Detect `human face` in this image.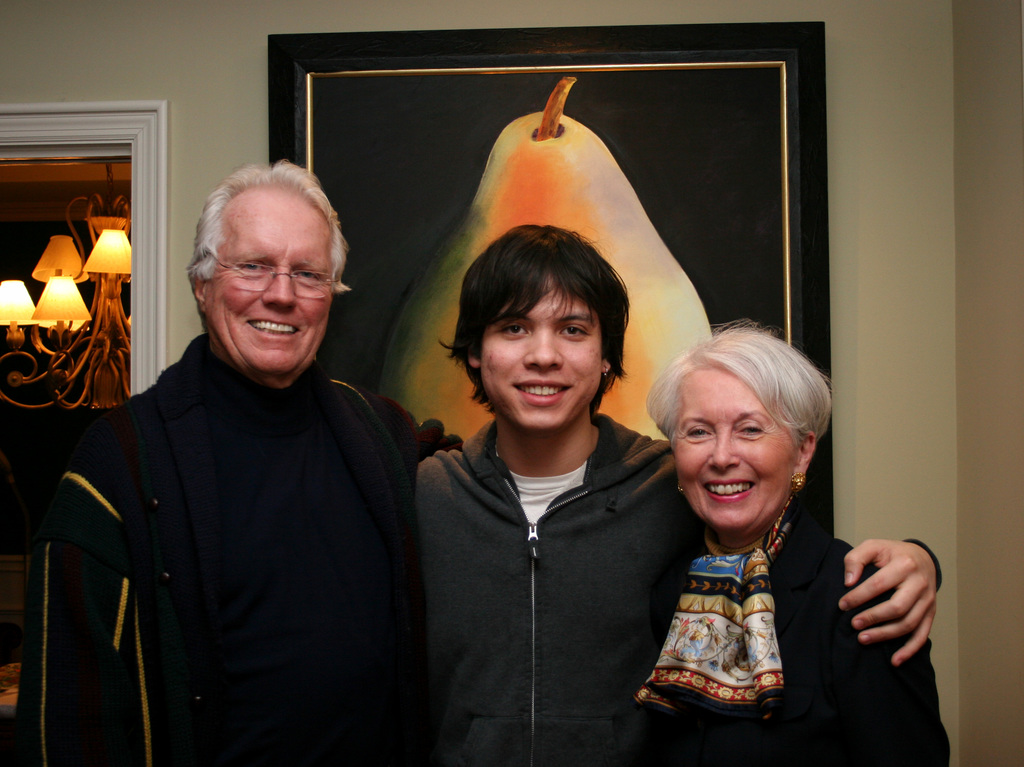
Detection: {"left": 482, "top": 303, "right": 600, "bottom": 424}.
